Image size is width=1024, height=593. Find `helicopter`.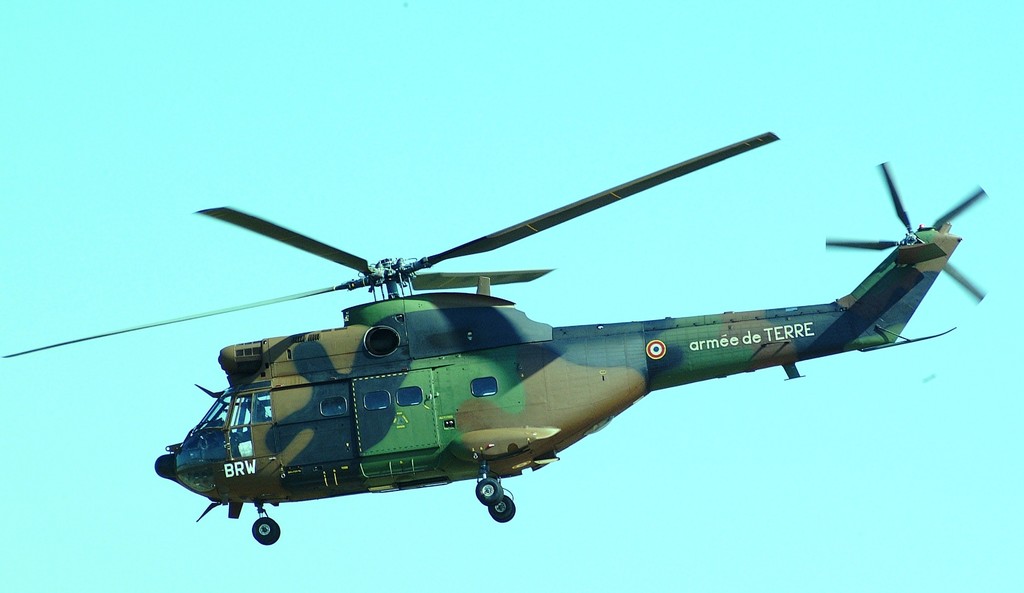
box=[73, 118, 984, 547].
